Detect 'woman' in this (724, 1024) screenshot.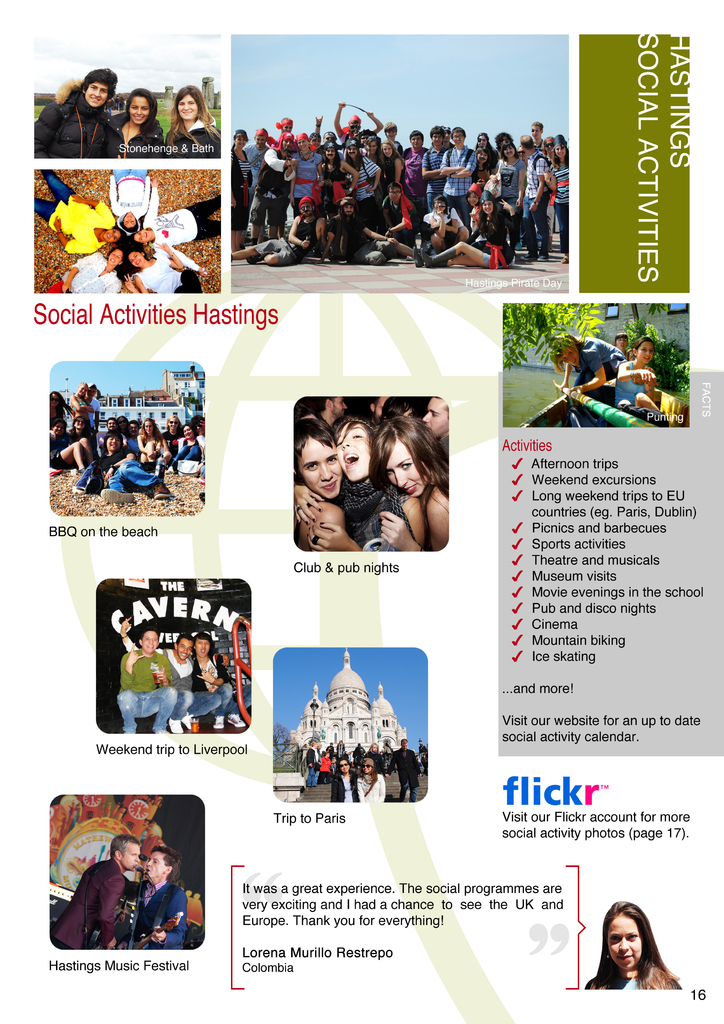
Detection: locate(472, 147, 489, 186).
